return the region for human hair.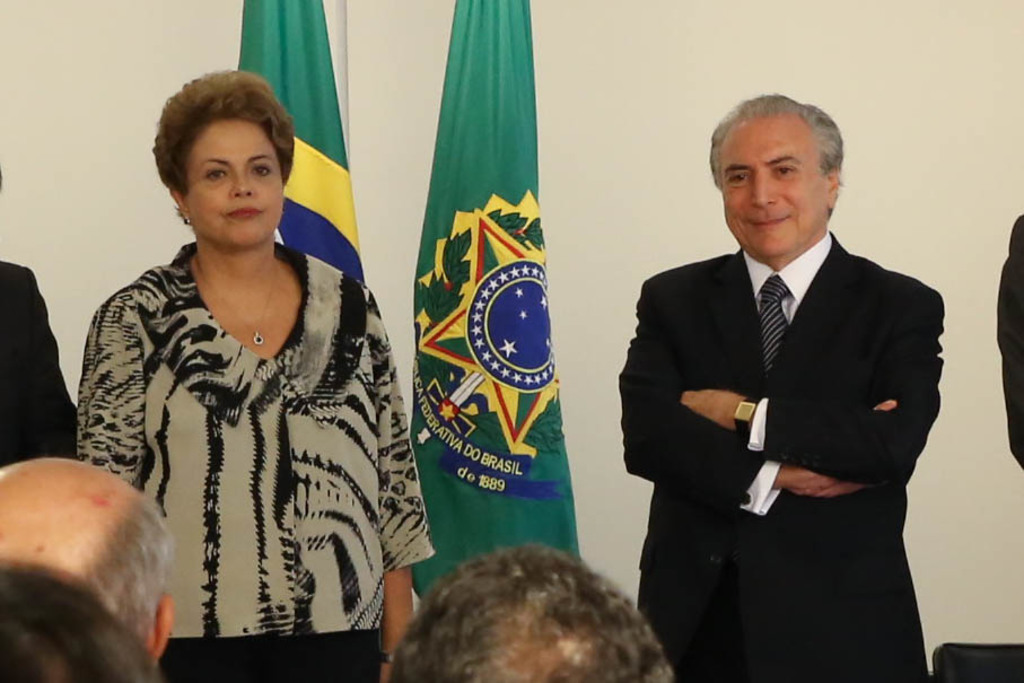
[149,67,298,196].
